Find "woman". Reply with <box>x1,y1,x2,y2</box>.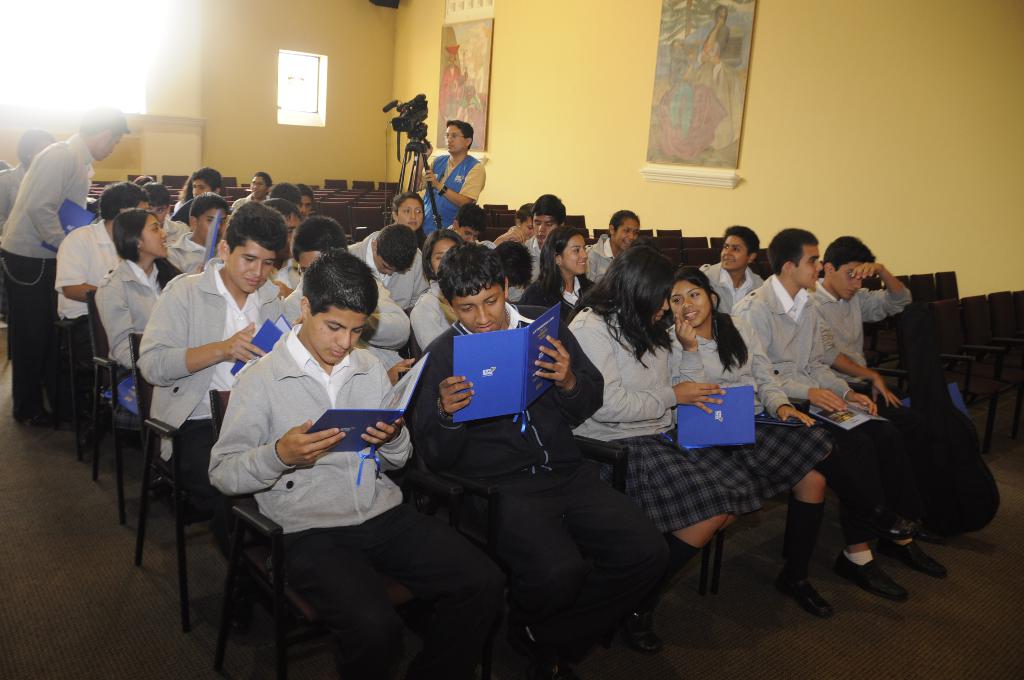
<box>563,249,778,620</box>.
